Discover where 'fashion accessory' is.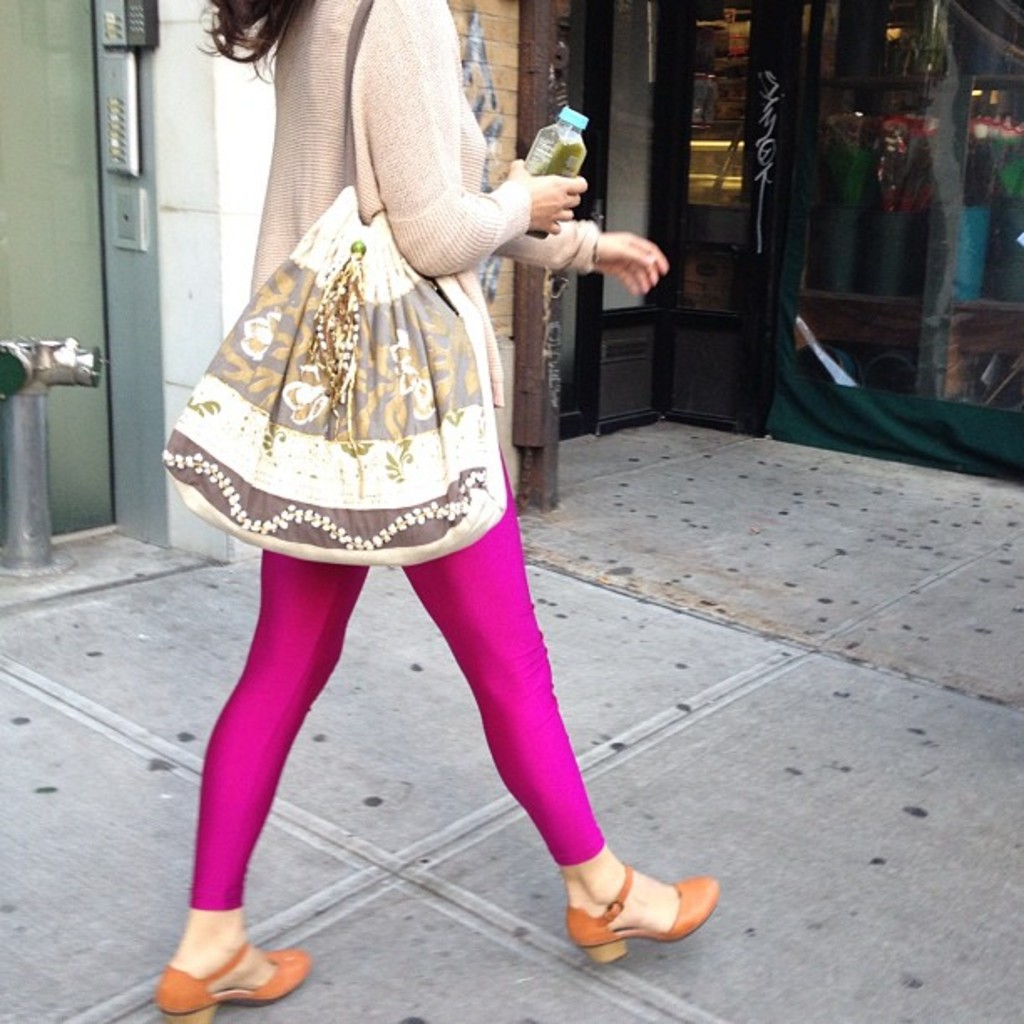
Discovered at box=[161, 0, 510, 562].
